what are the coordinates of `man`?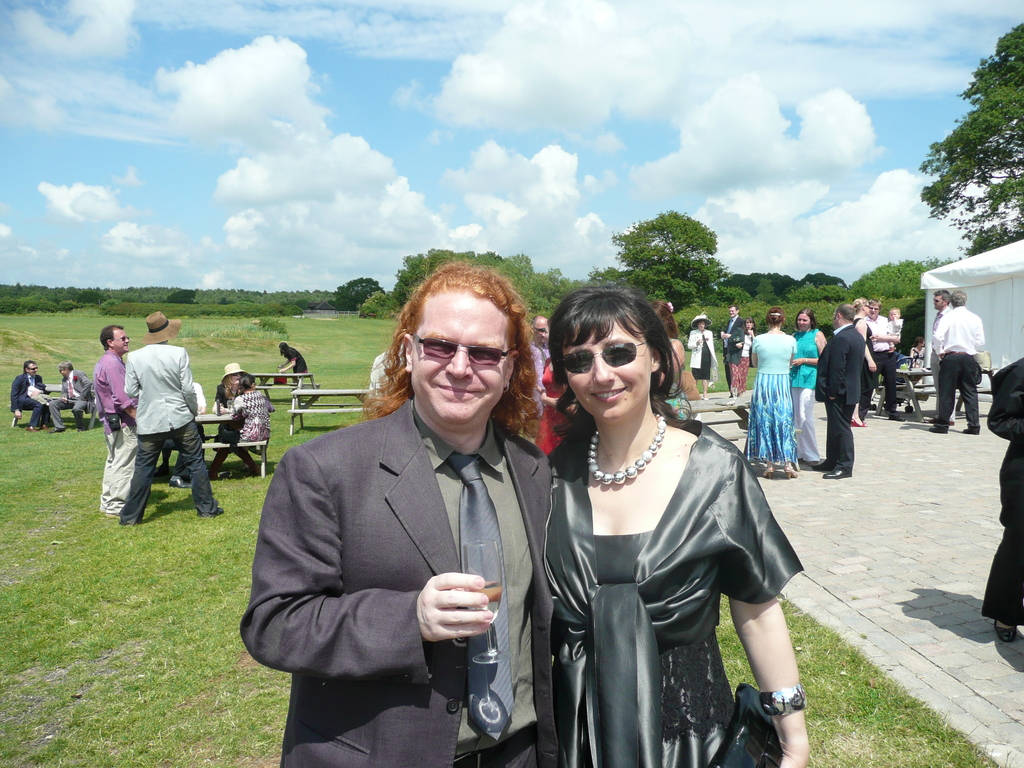
crop(721, 305, 746, 383).
